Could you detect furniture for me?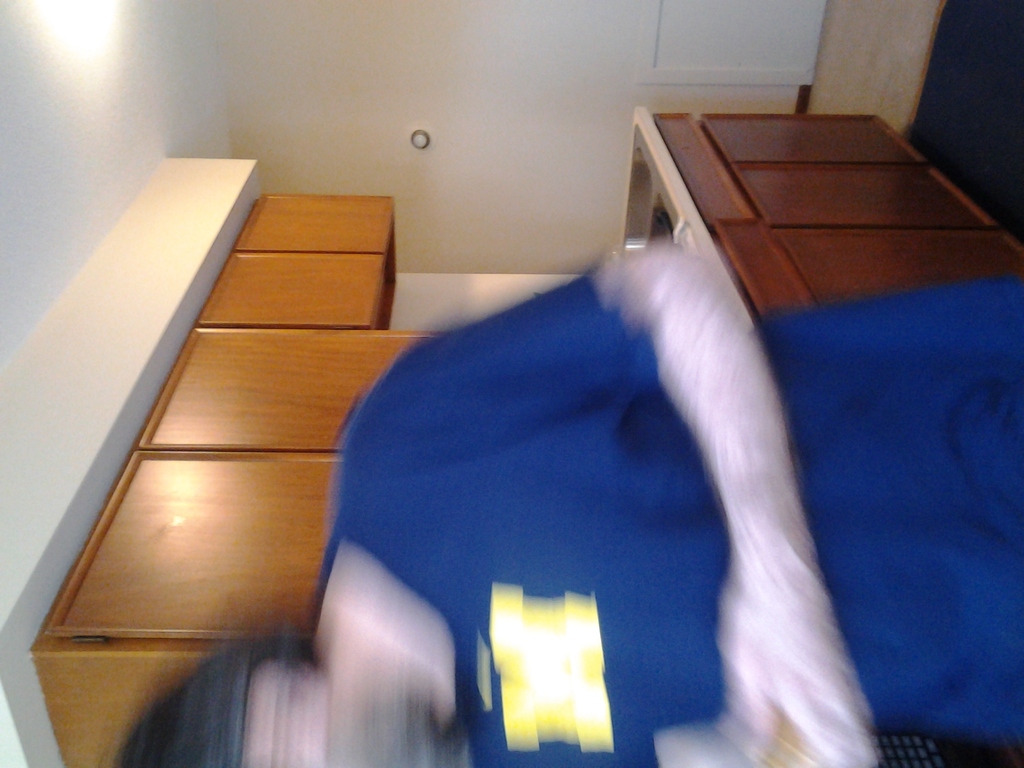
Detection result: (left=28, top=193, right=445, bottom=767).
